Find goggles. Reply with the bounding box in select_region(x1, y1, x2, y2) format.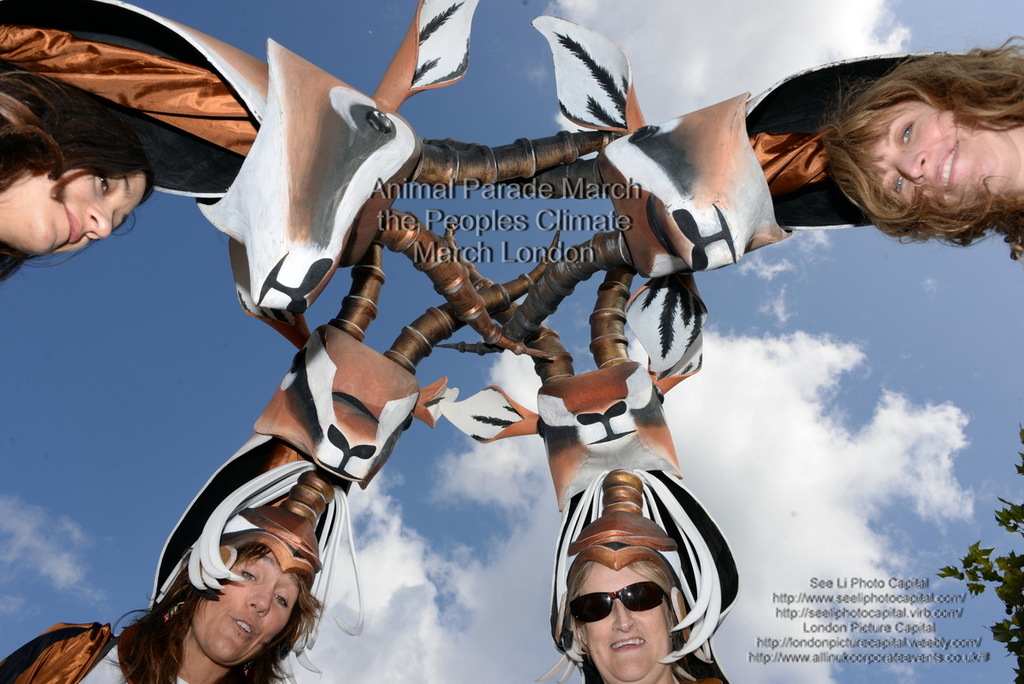
select_region(567, 584, 672, 629).
